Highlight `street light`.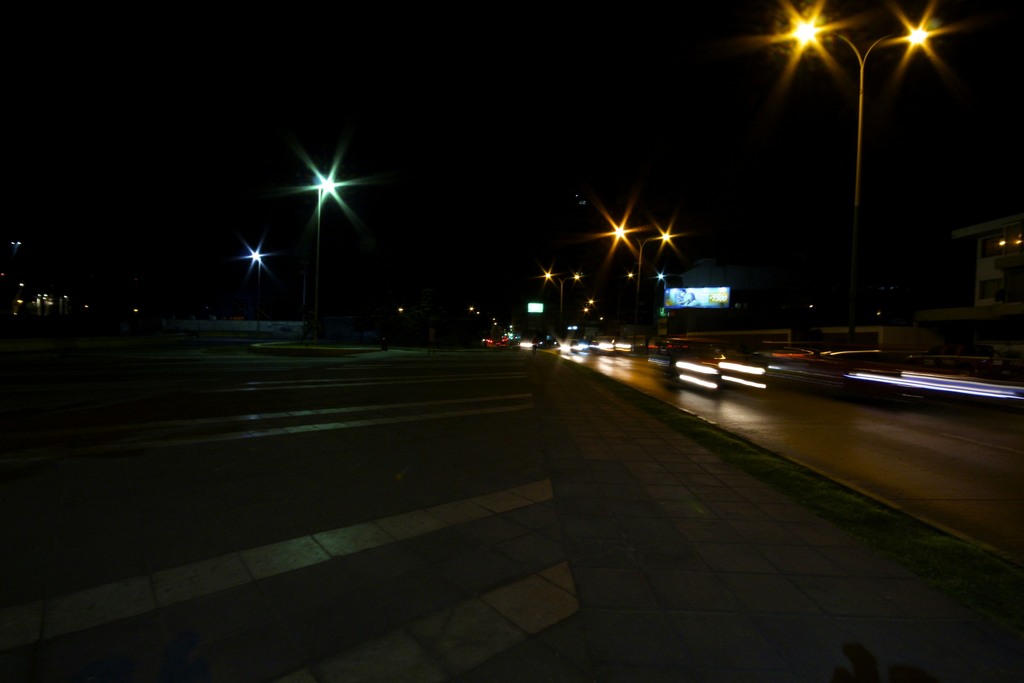
Highlighted region: (725, 0, 974, 369).
